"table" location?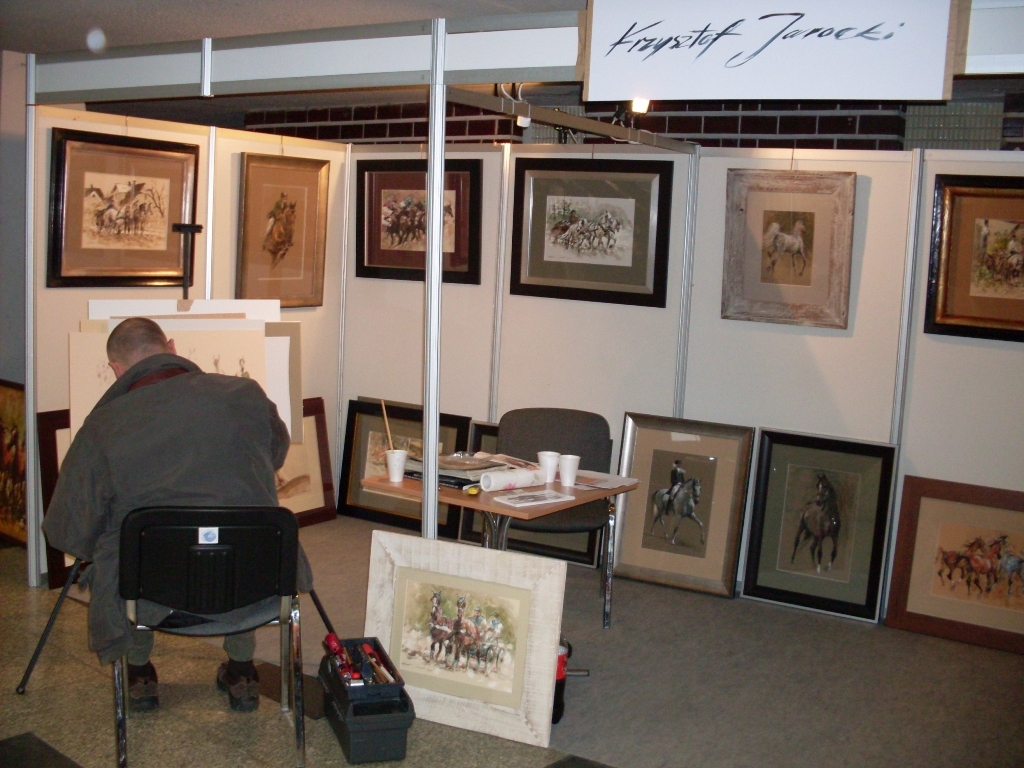
<region>396, 441, 644, 616</region>
